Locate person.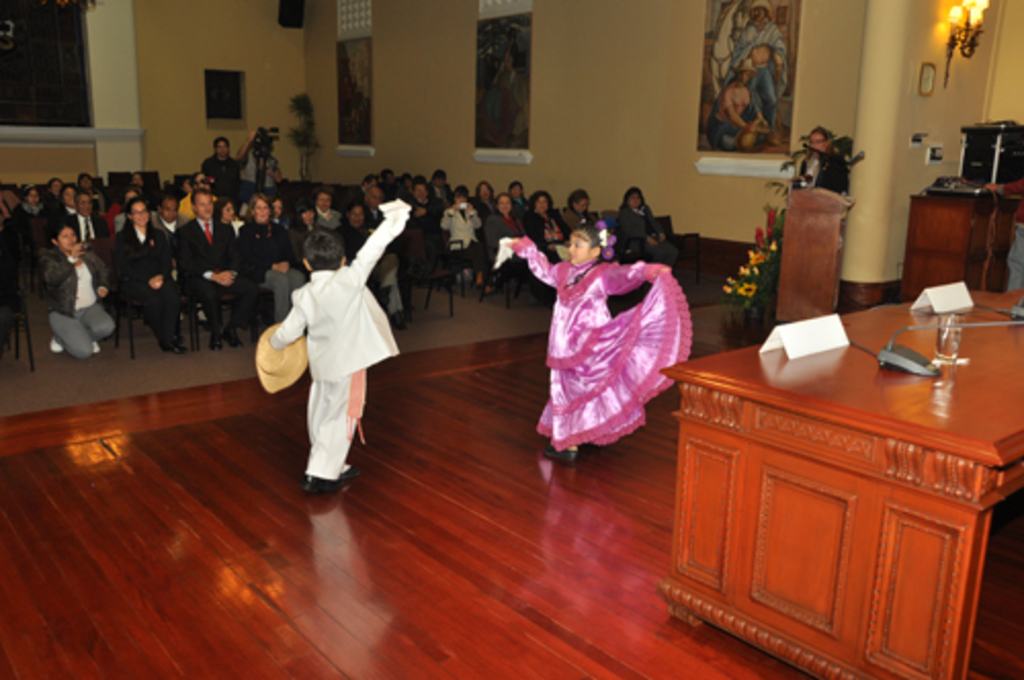
Bounding box: [72,170,92,188].
